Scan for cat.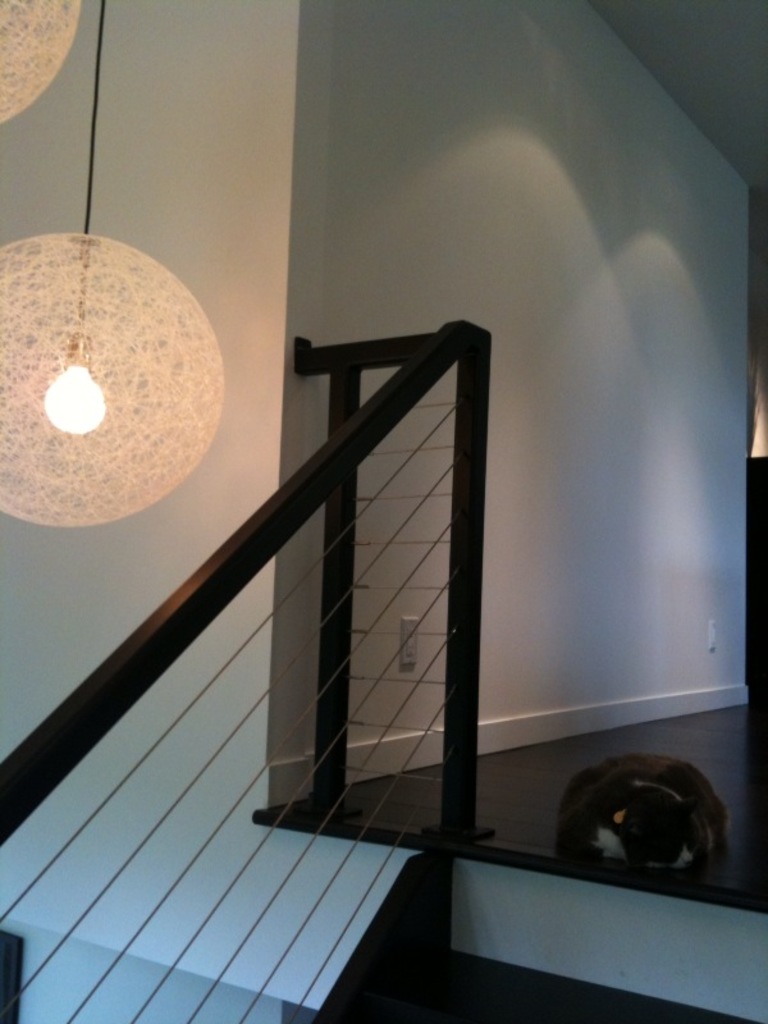
Scan result: detection(566, 762, 730, 877).
